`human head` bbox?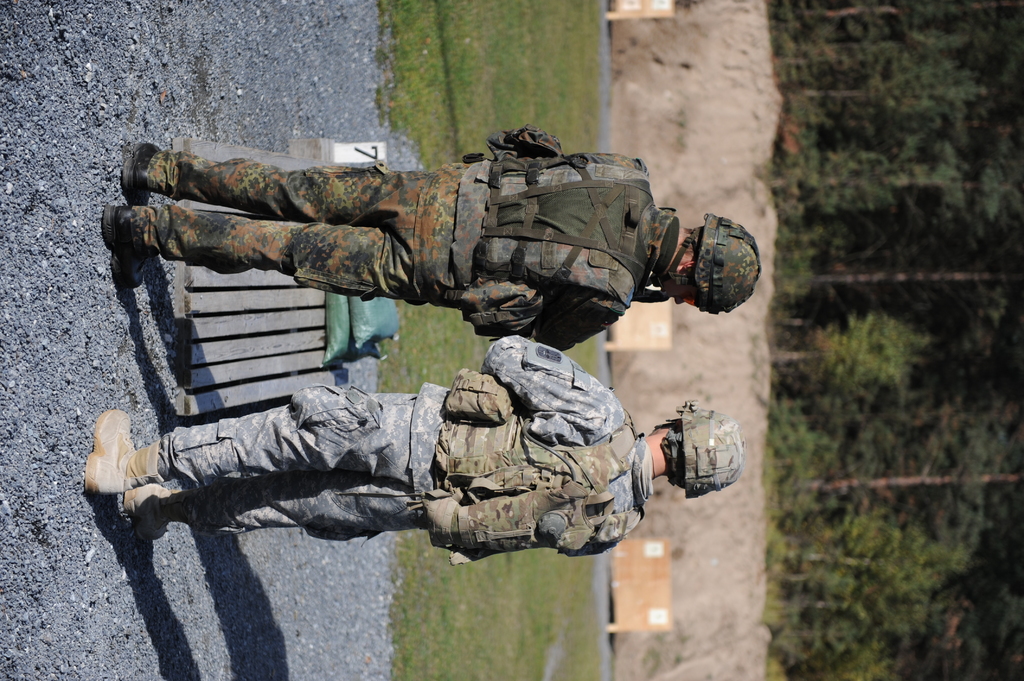
(x1=652, y1=220, x2=763, y2=316)
